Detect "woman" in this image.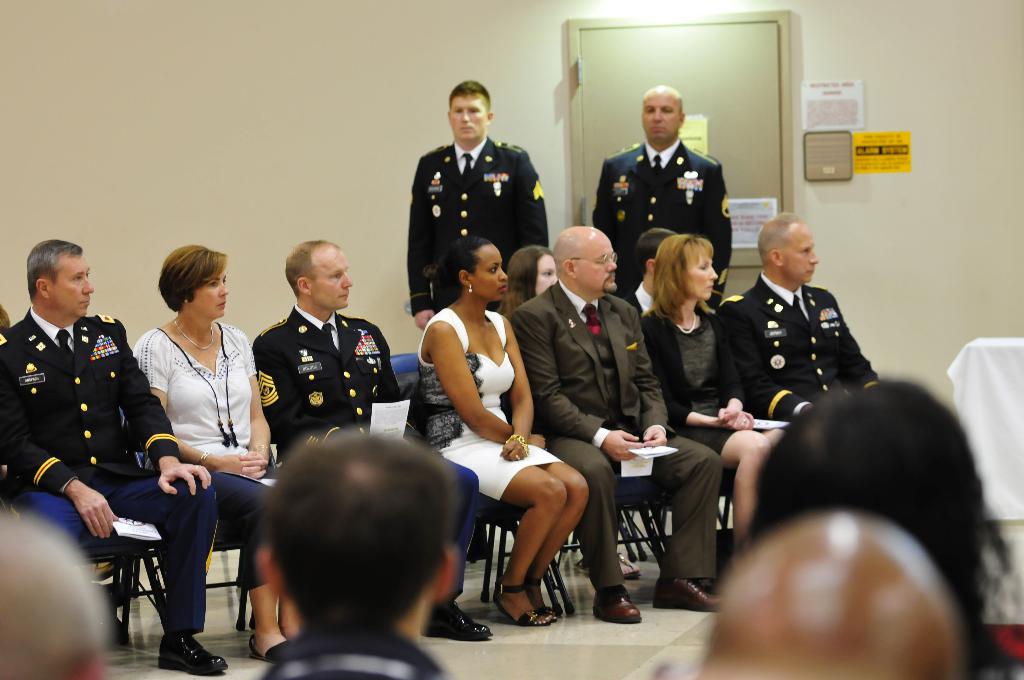
Detection: bbox=(419, 238, 590, 630).
